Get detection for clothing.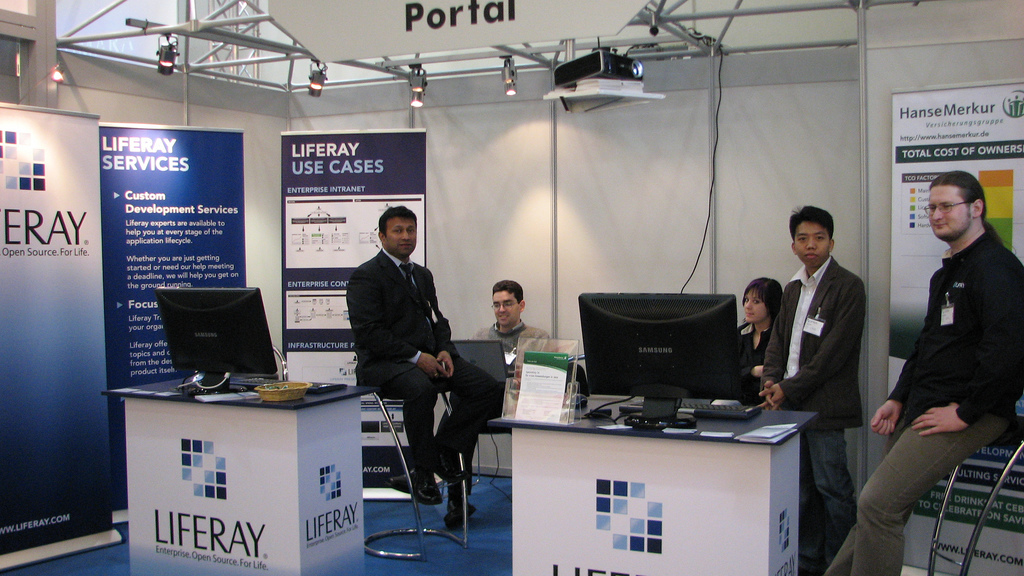
Detection: pyautogui.locateOnScreen(473, 316, 553, 376).
